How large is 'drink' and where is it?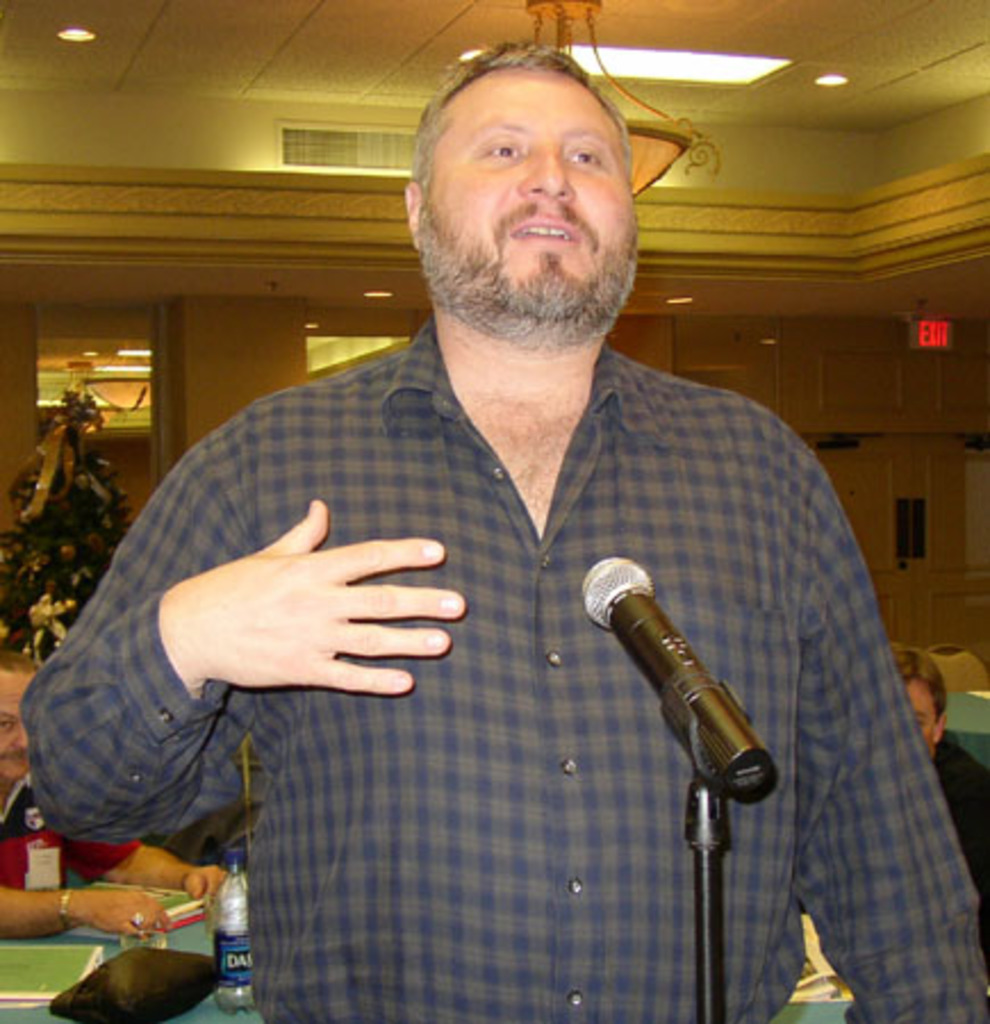
Bounding box: pyautogui.locateOnScreen(207, 856, 250, 1013).
